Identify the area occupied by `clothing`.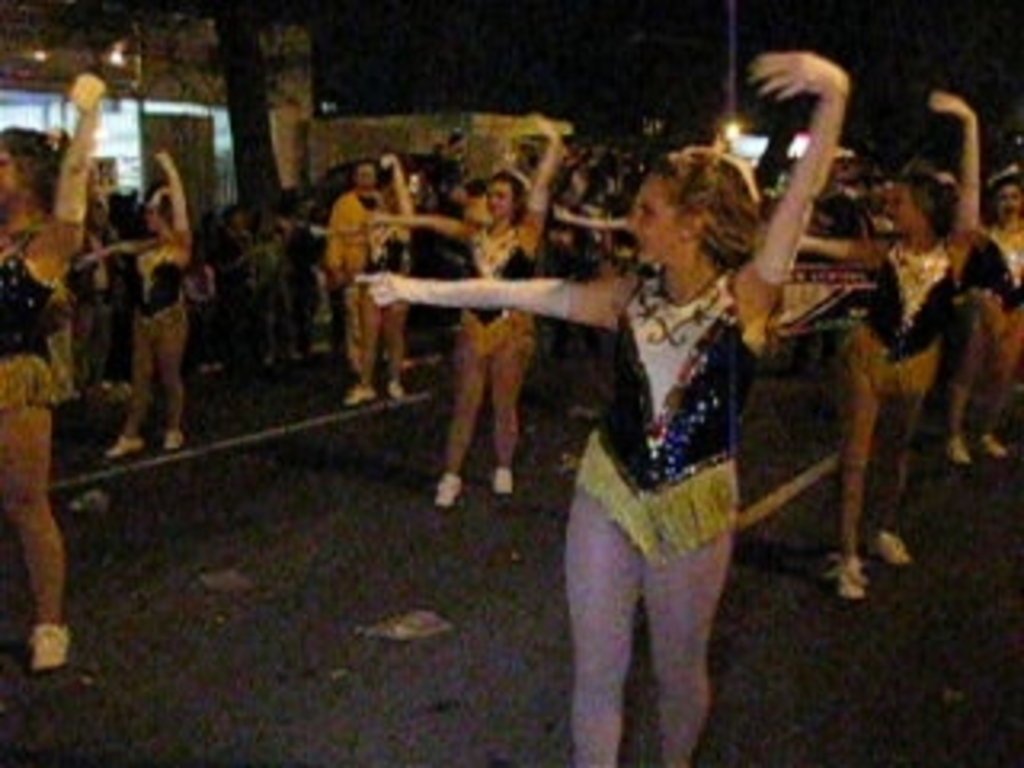
Area: bbox=[957, 218, 1021, 394].
